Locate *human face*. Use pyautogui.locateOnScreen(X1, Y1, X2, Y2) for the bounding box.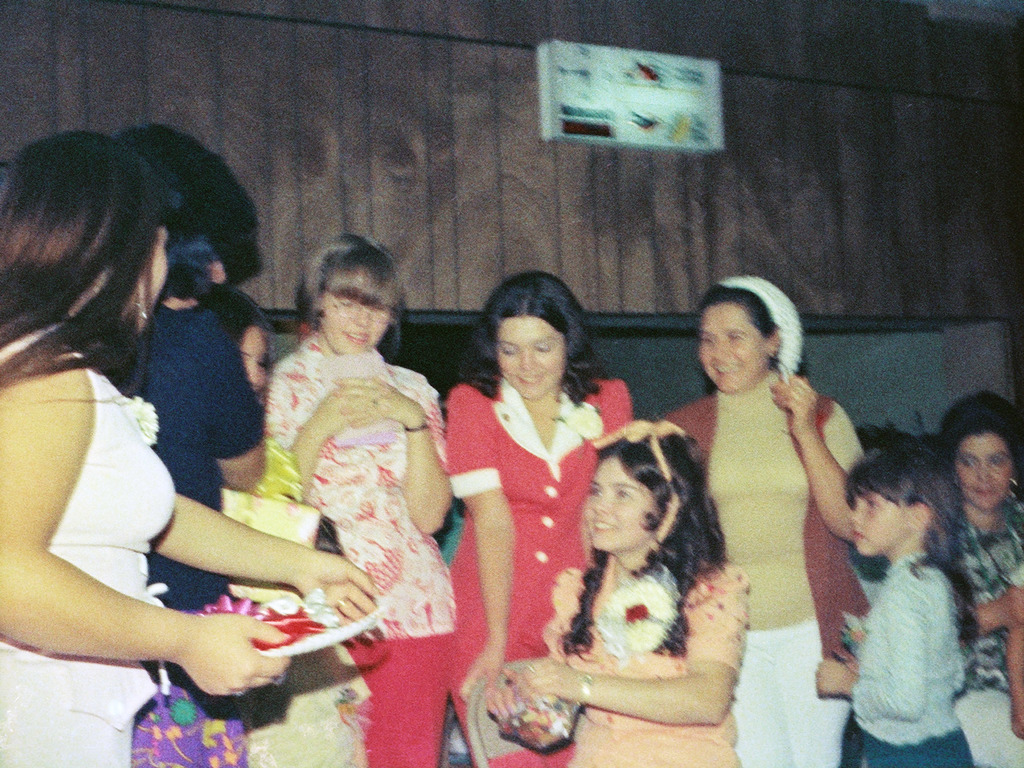
pyautogui.locateOnScreen(136, 220, 170, 330).
